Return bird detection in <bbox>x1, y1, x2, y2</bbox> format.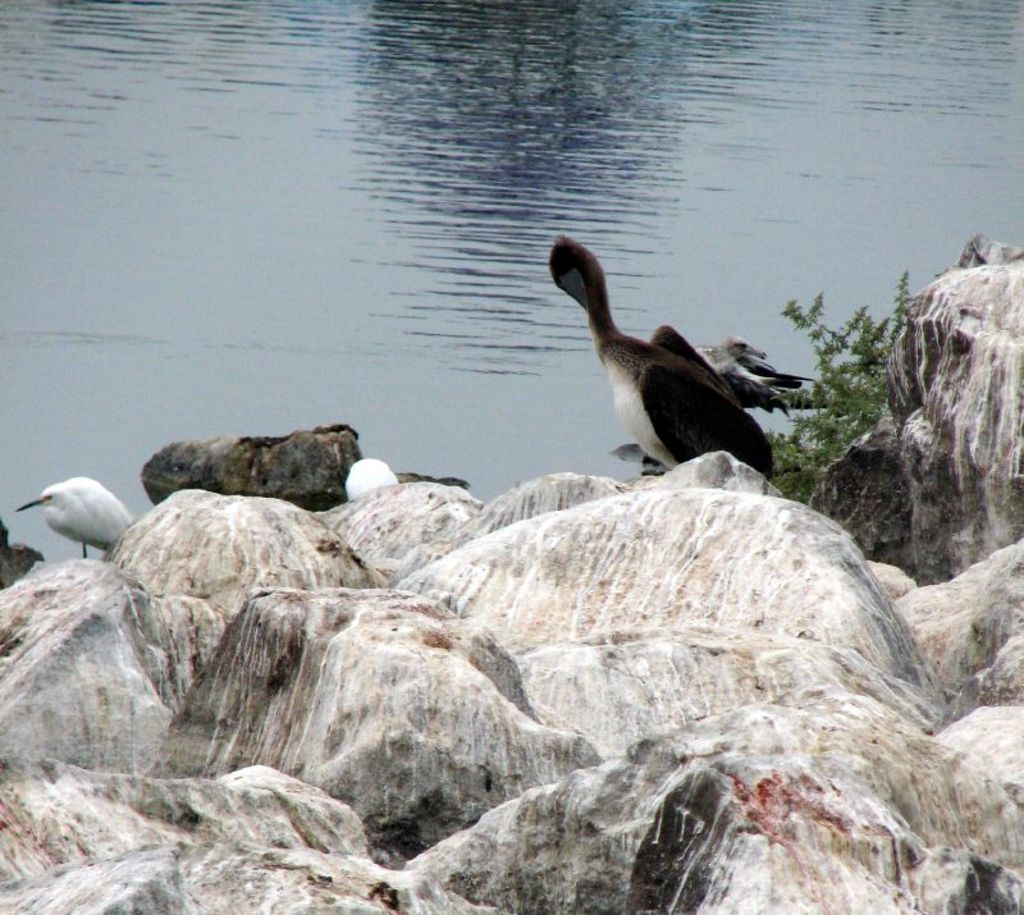
<bbox>342, 457, 398, 497</bbox>.
